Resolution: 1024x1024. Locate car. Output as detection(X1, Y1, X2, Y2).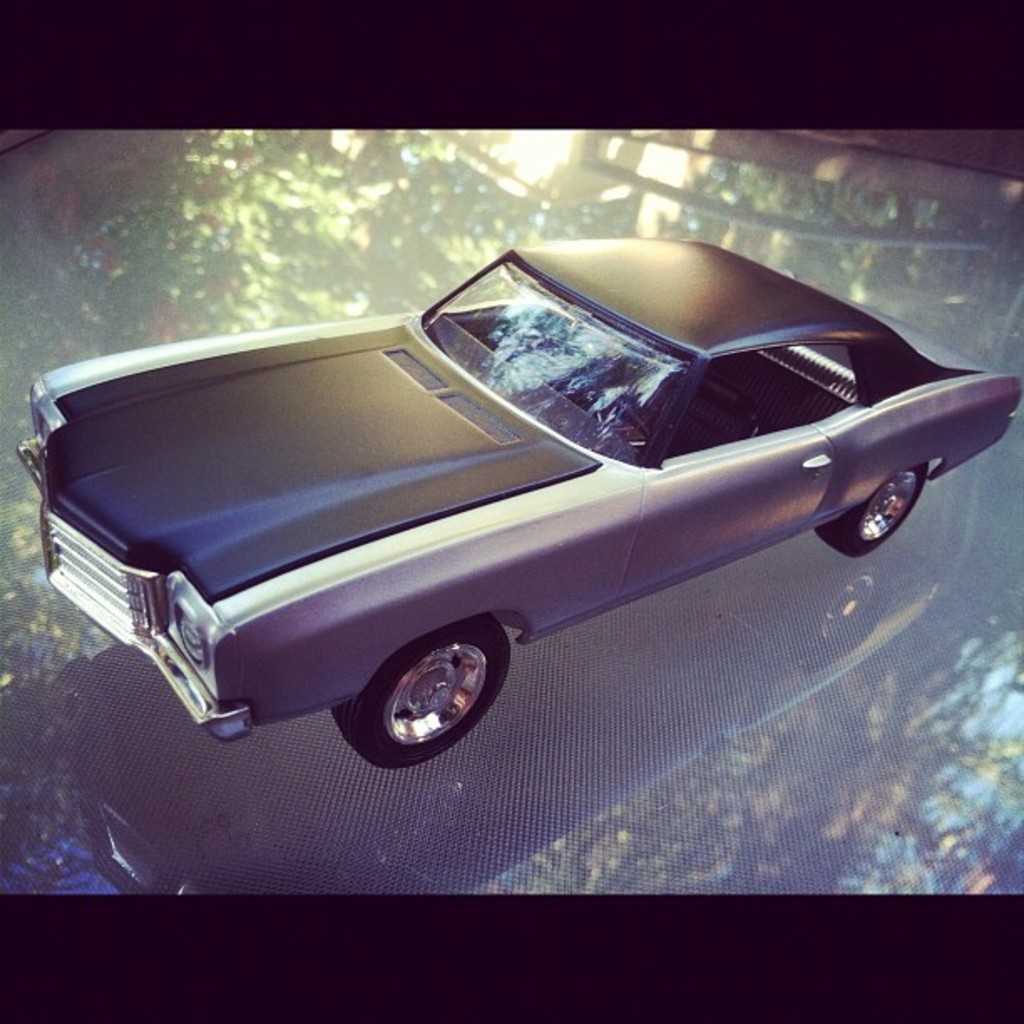
detection(23, 231, 1021, 770).
